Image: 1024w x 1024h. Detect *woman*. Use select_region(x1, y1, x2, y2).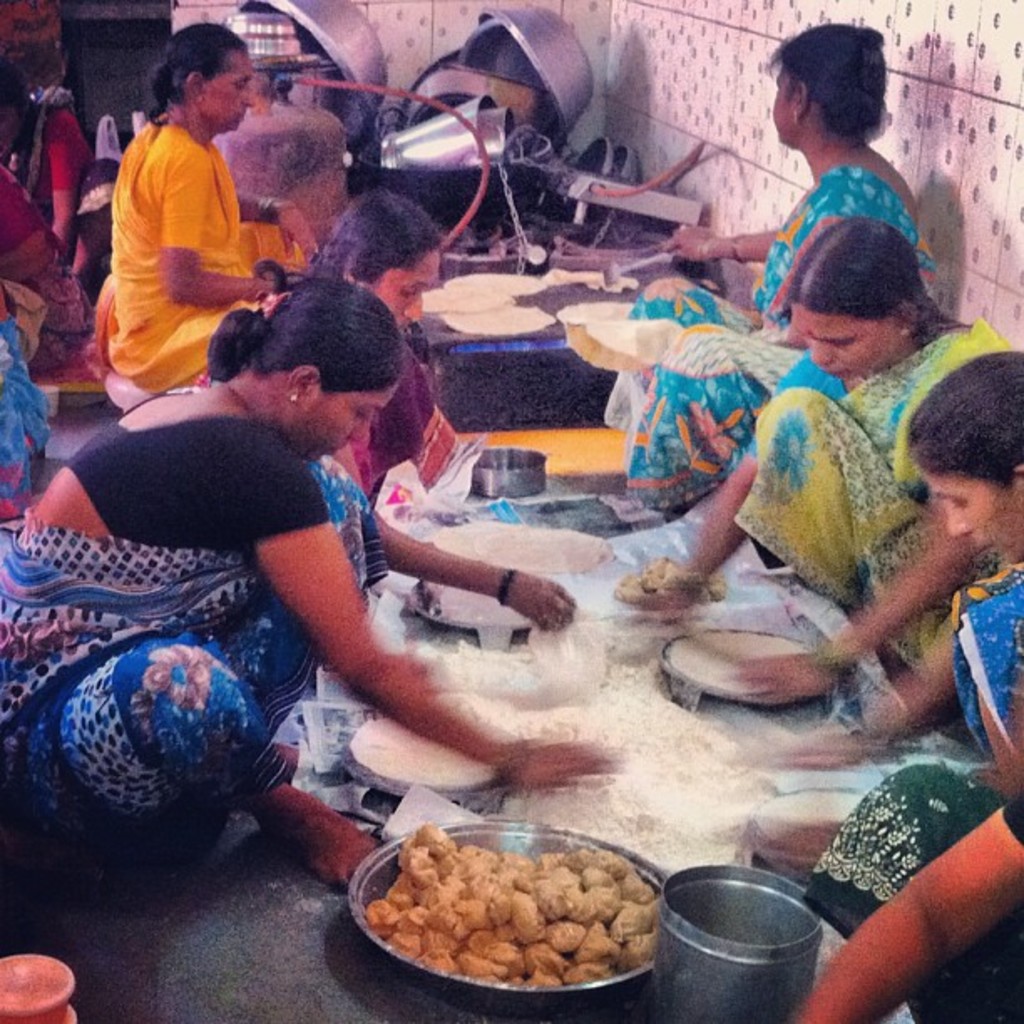
select_region(656, 219, 1002, 704).
